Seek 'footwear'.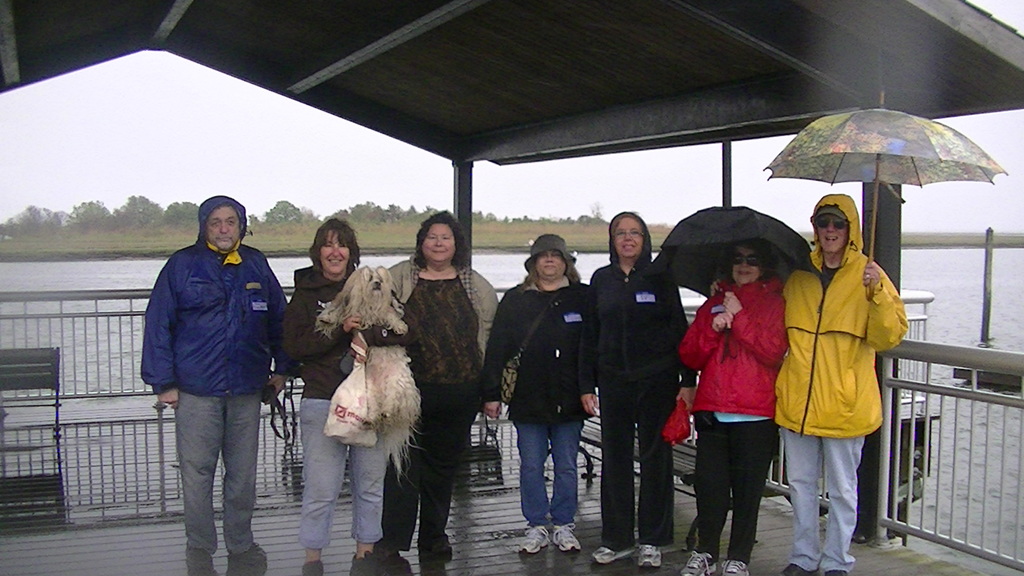
<region>219, 550, 266, 575</region>.
